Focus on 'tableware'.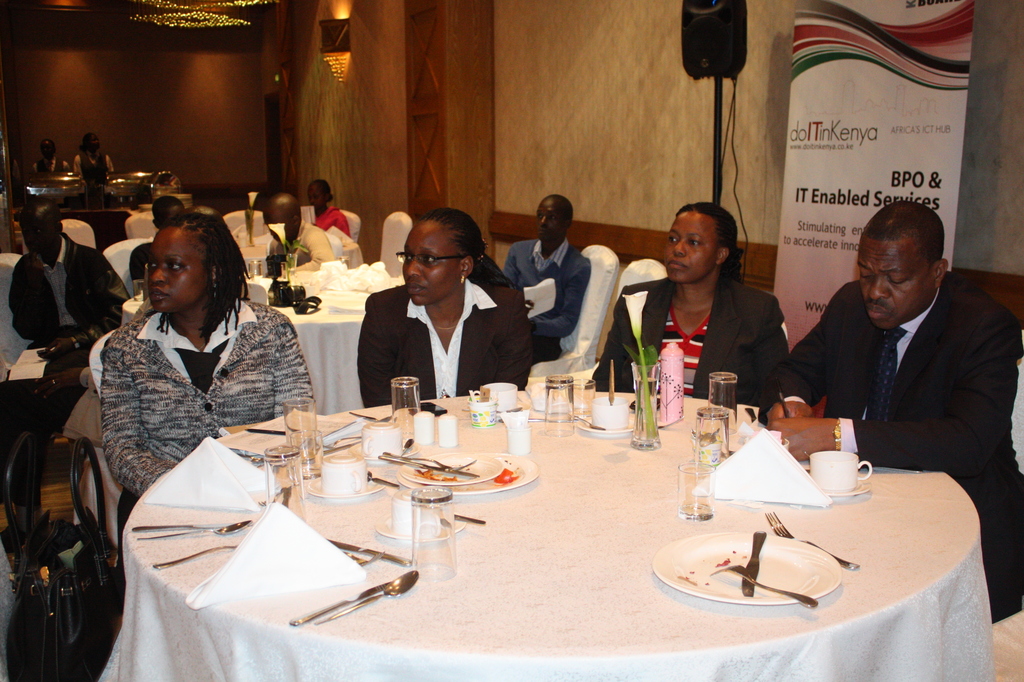
Focused at <box>403,451,505,489</box>.
